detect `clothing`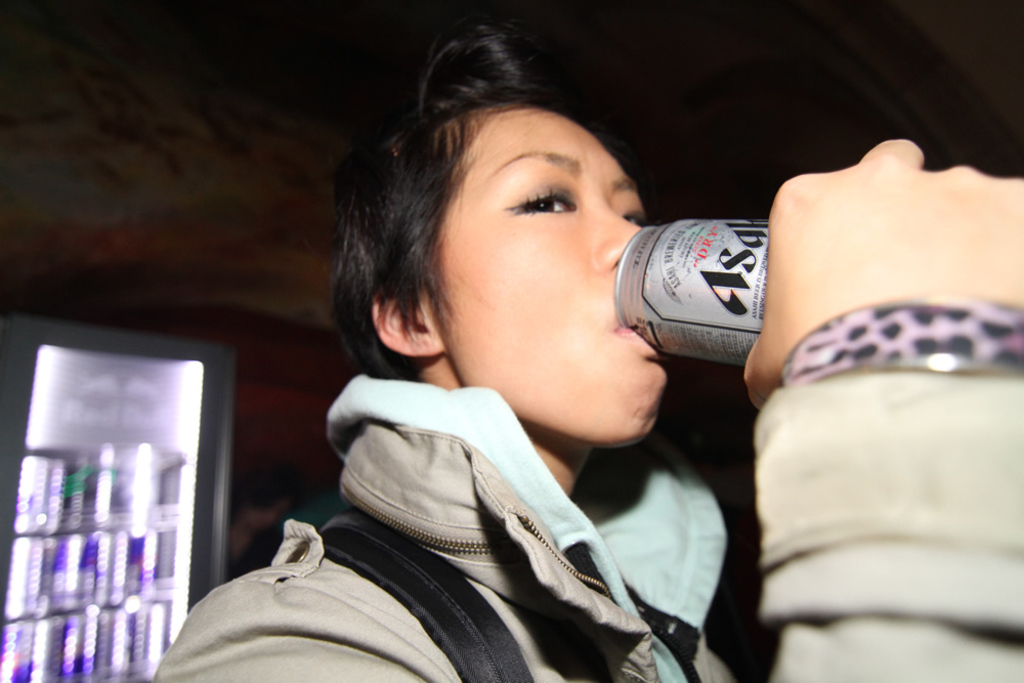
Rect(153, 368, 1023, 682)
